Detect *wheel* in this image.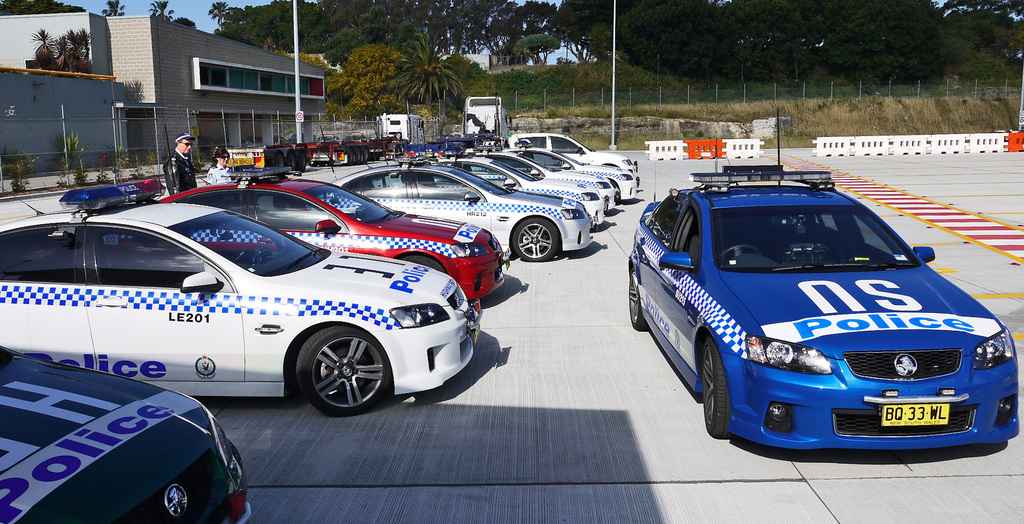
Detection: 515, 217, 557, 260.
